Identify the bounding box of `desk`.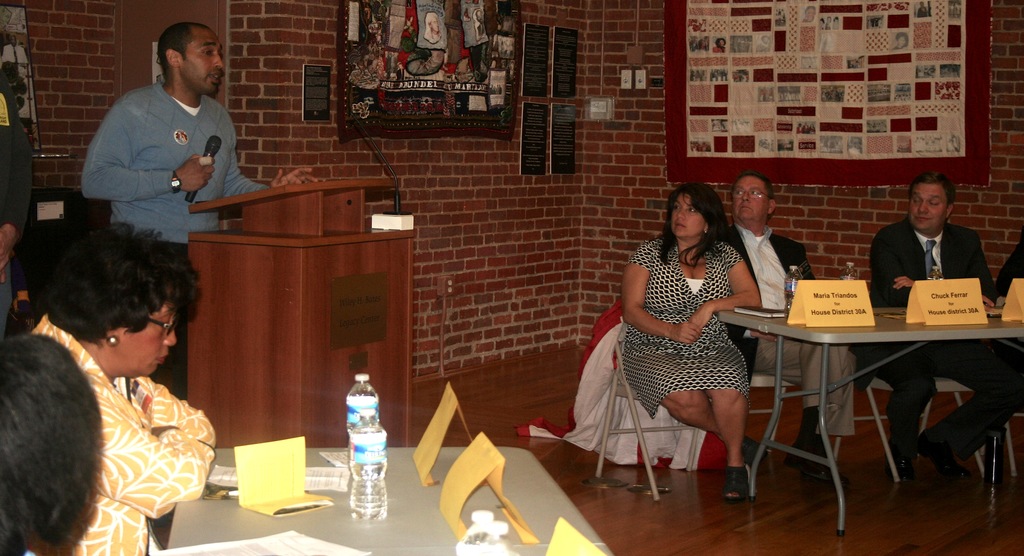
[x1=722, y1=316, x2=1020, y2=527].
